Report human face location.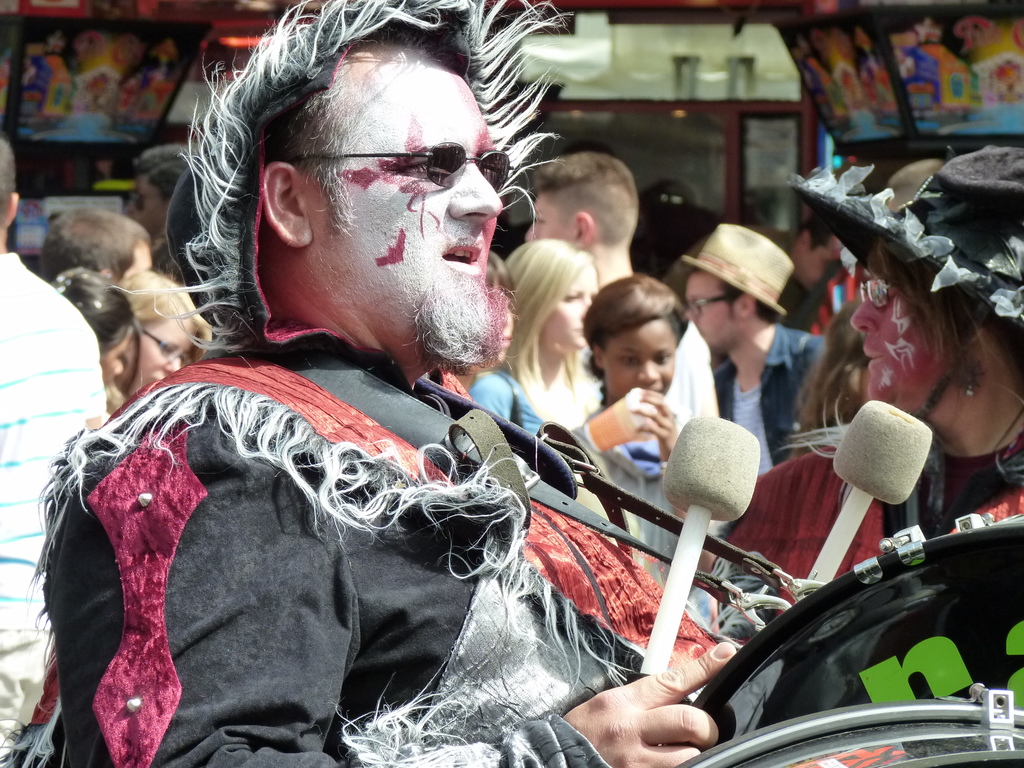
Report: crop(850, 244, 950, 399).
